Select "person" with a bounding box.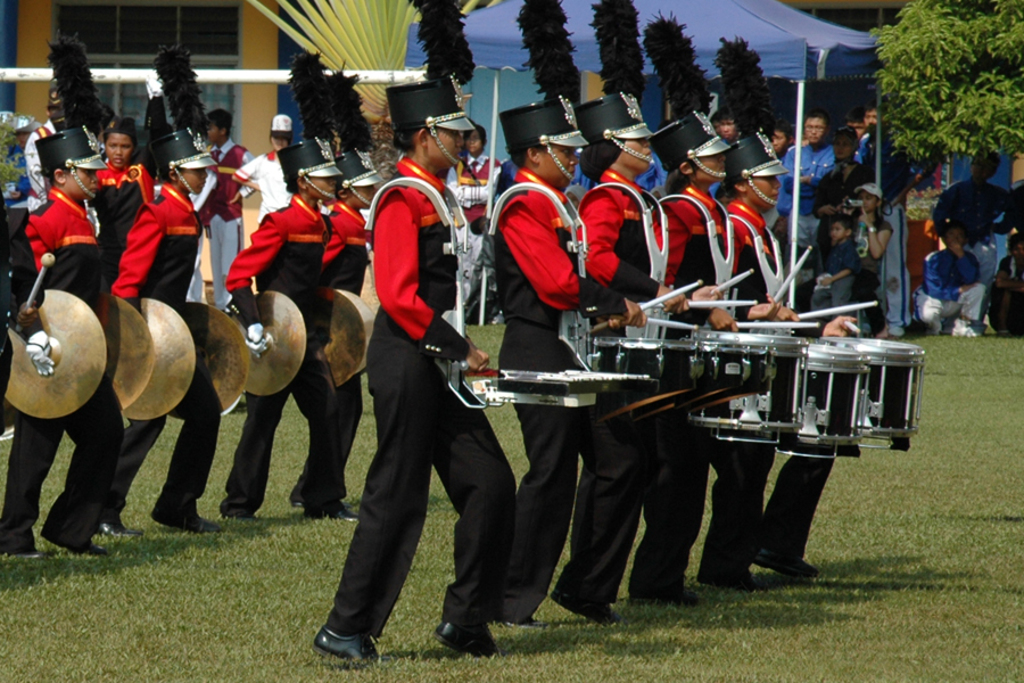
<box>313,143,390,518</box>.
